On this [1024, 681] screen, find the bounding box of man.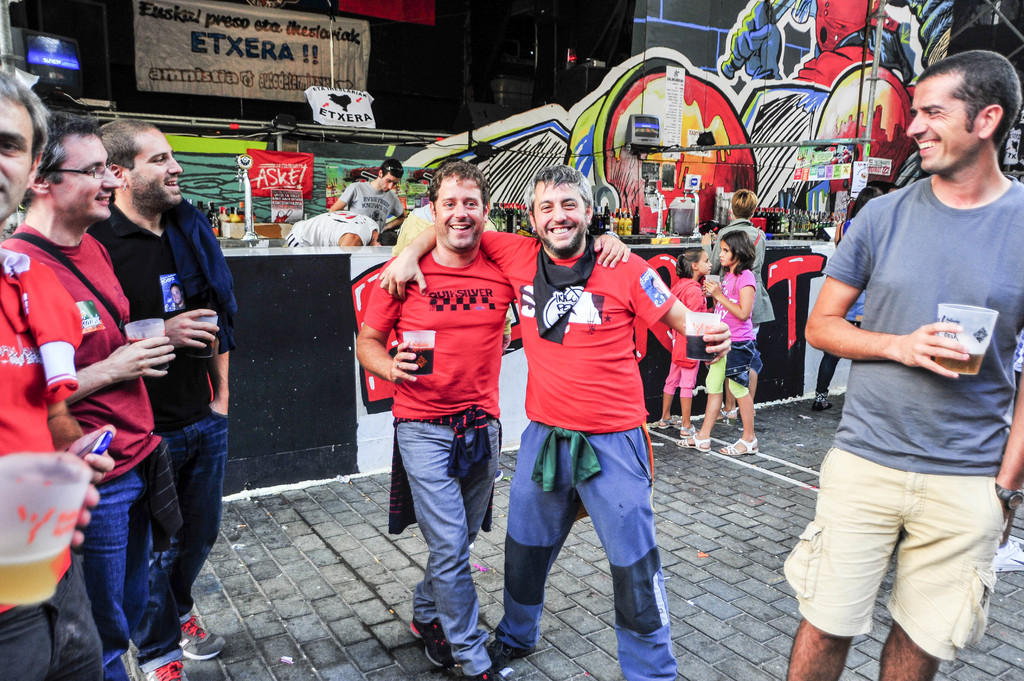
Bounding box: crop(0, 58, 118, 680).
